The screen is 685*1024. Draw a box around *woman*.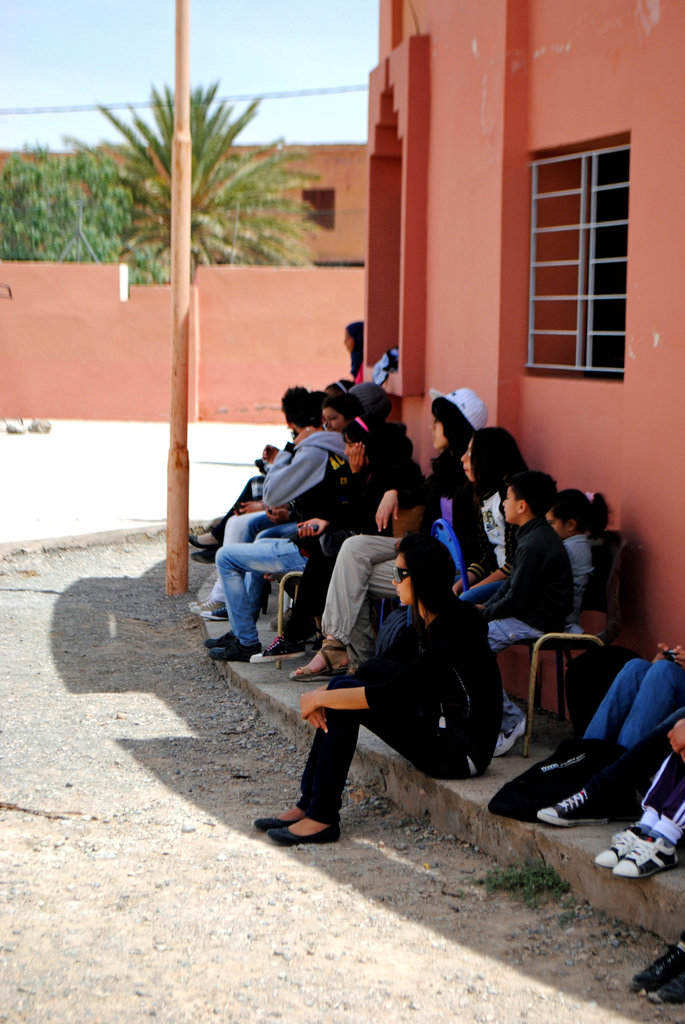
bbox=[256, 529, 504, 846].
